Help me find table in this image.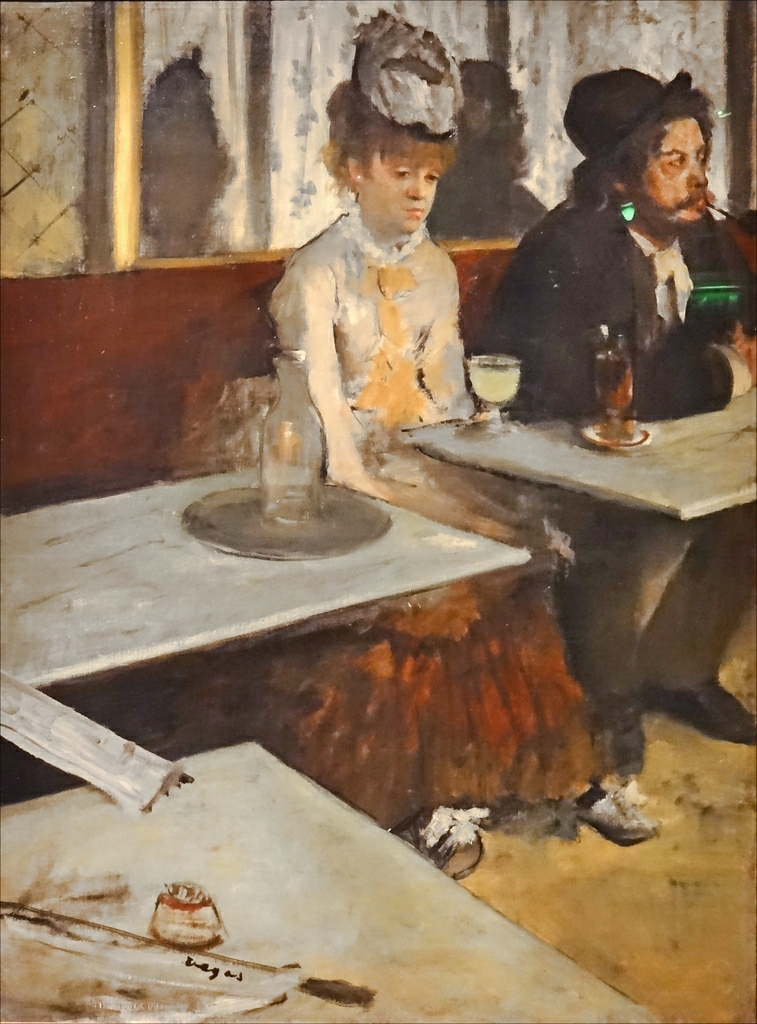
Found it: x1=395, y1=344, x2=756, y2=552.
